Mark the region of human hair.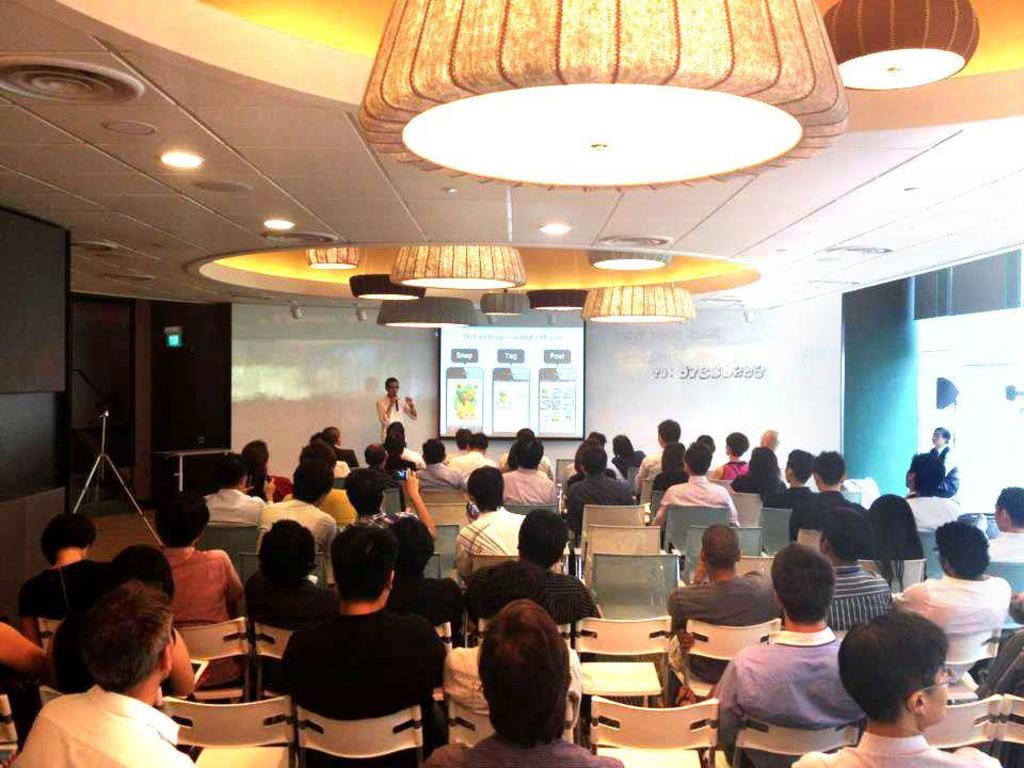
Region: [517, 436, 546, 469].
